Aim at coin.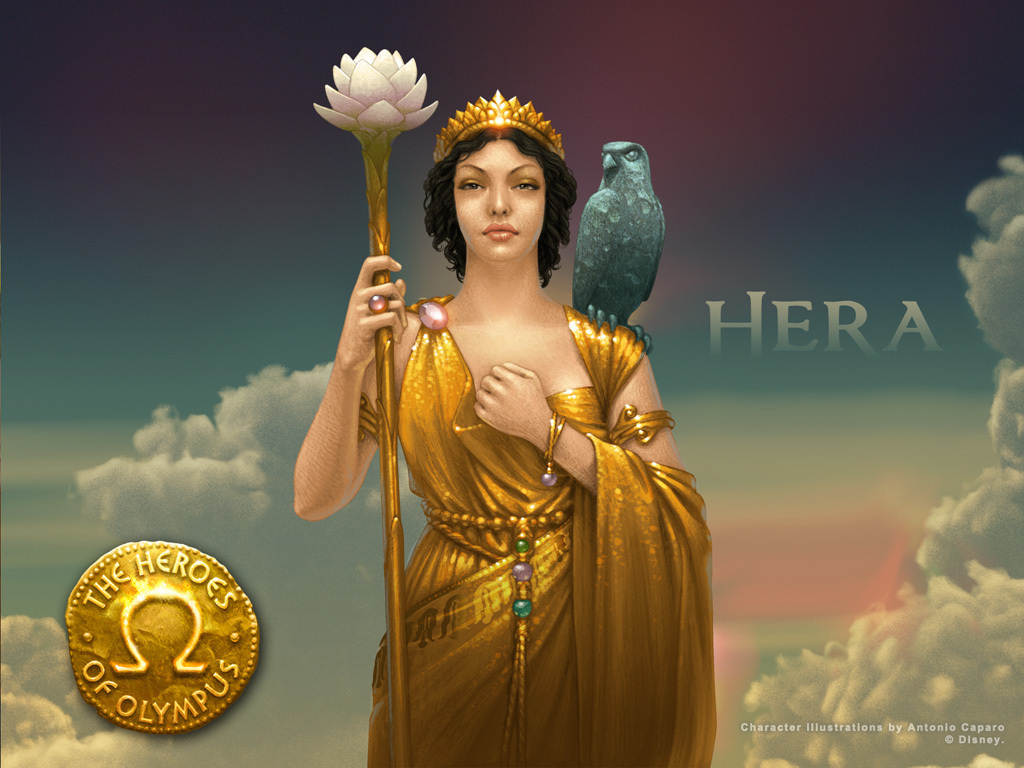
Aimed at locate(60, 539, 264, 738).
